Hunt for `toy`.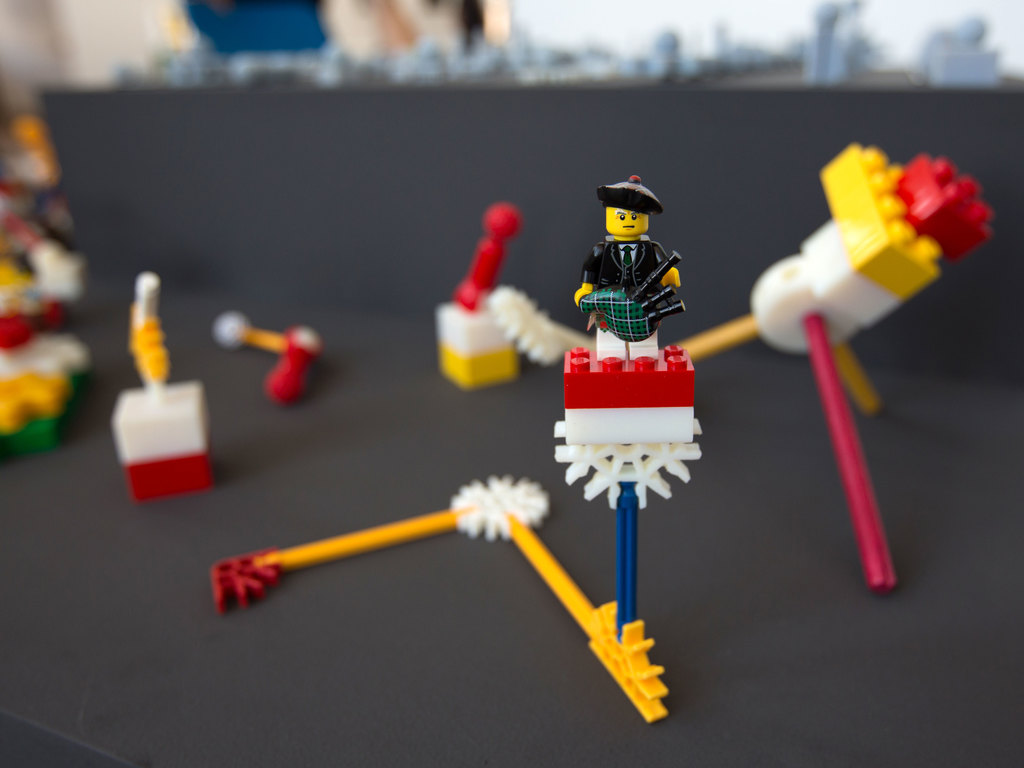
Hunted down at 213 303 311 403.
